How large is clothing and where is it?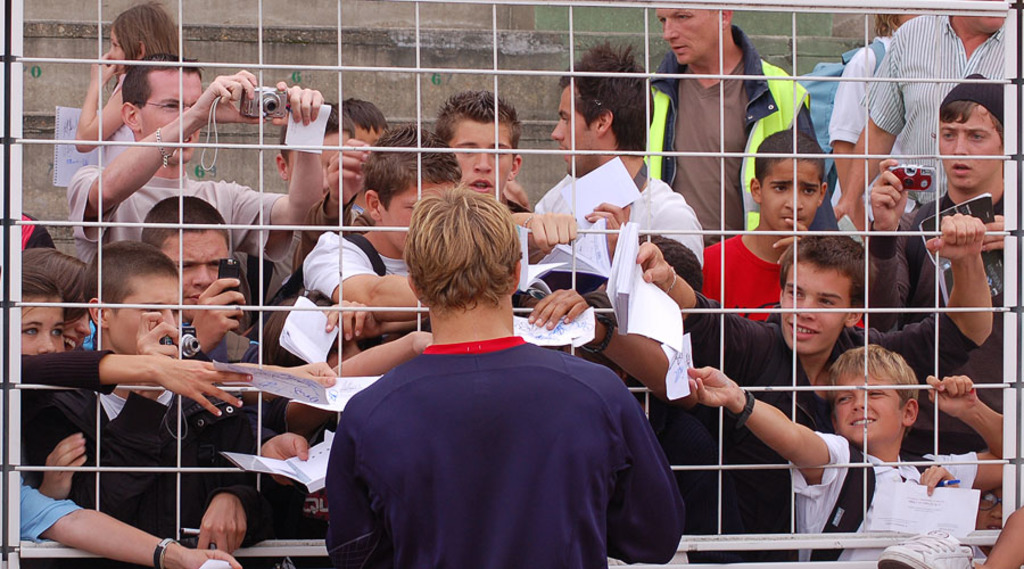
Bounding box: bbox=[17, 389, 313, 544].
